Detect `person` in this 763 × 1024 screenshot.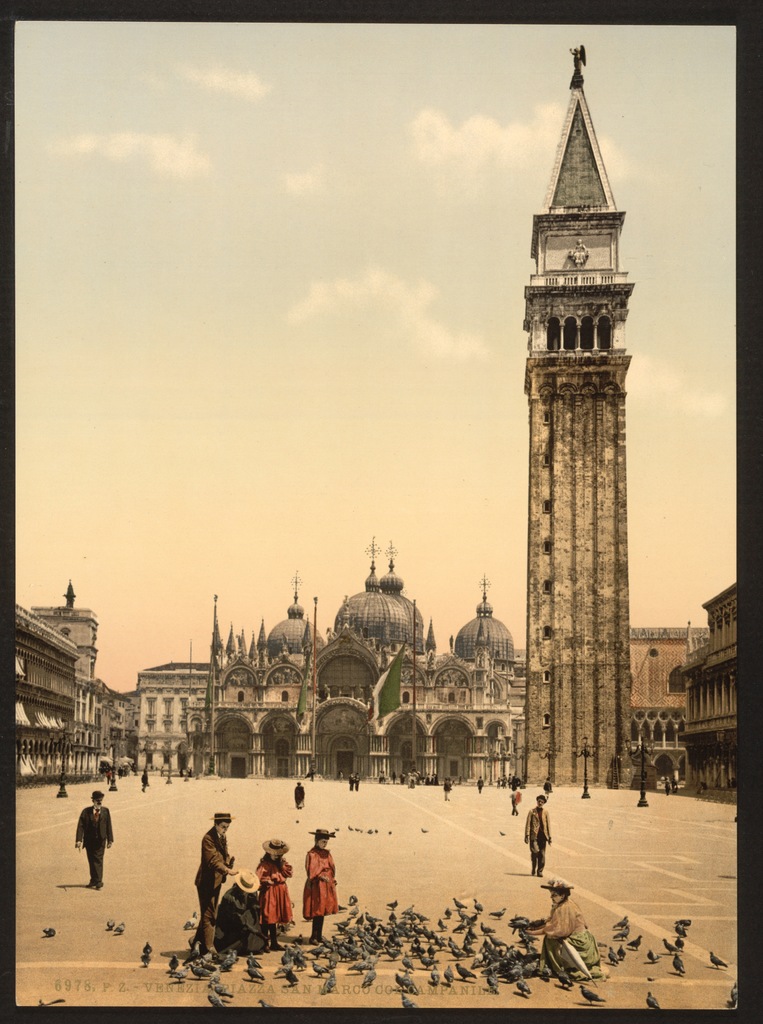
Detection: [x1=511, y1=788, x2=518, y2=817].
